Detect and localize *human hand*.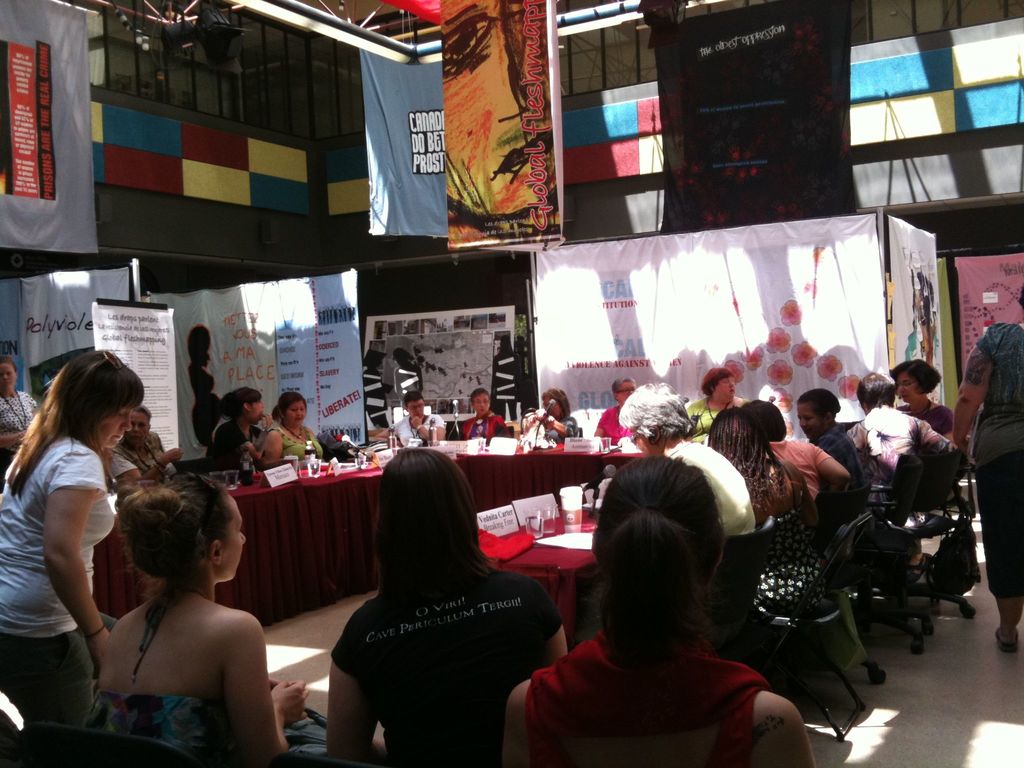
Localized at BBox(85, 626, 109, 684).
